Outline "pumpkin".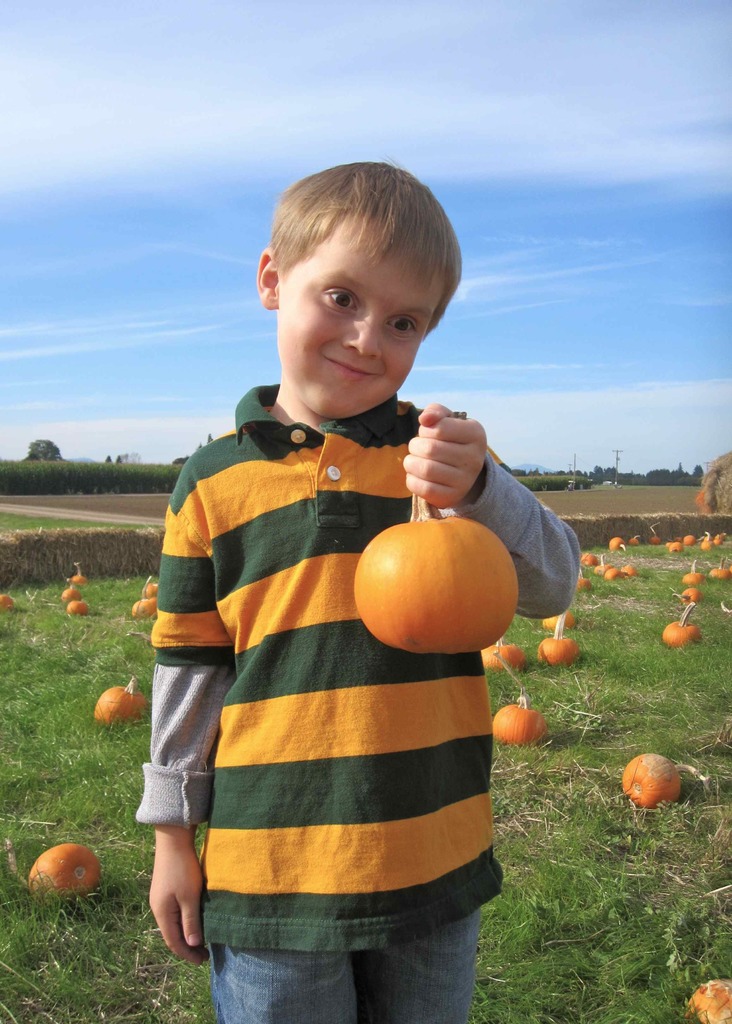
Outline: box=[483, 634, 524, 669].
